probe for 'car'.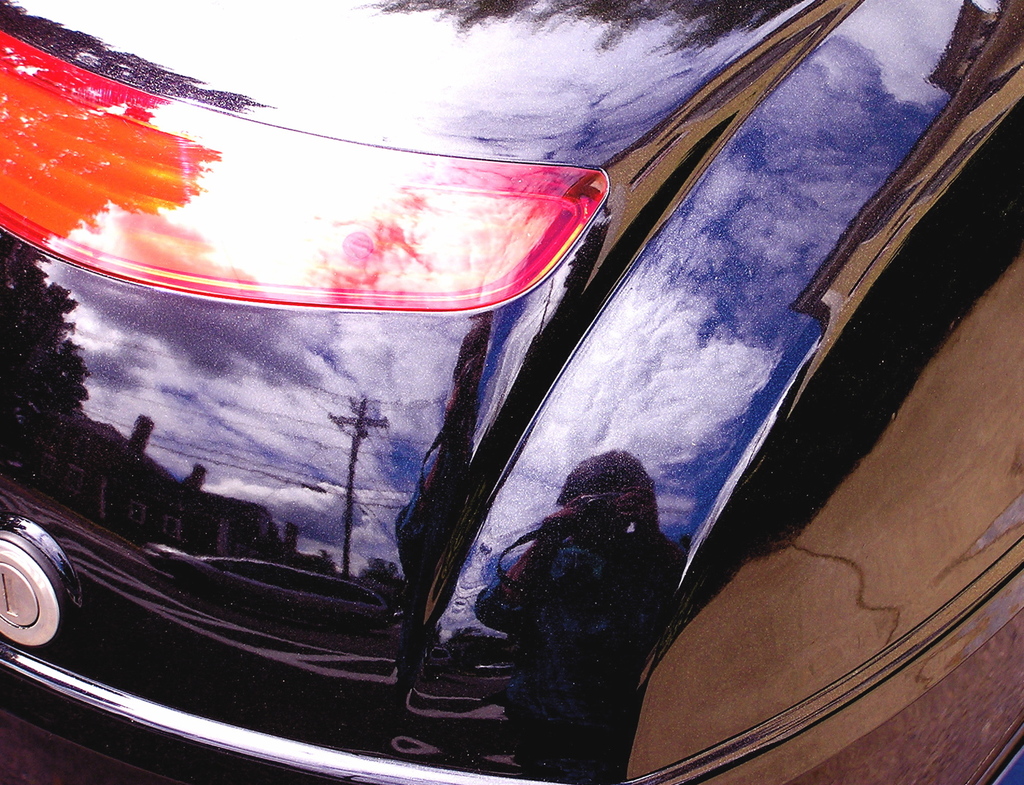
Probe result: 0:0:1023:784.
